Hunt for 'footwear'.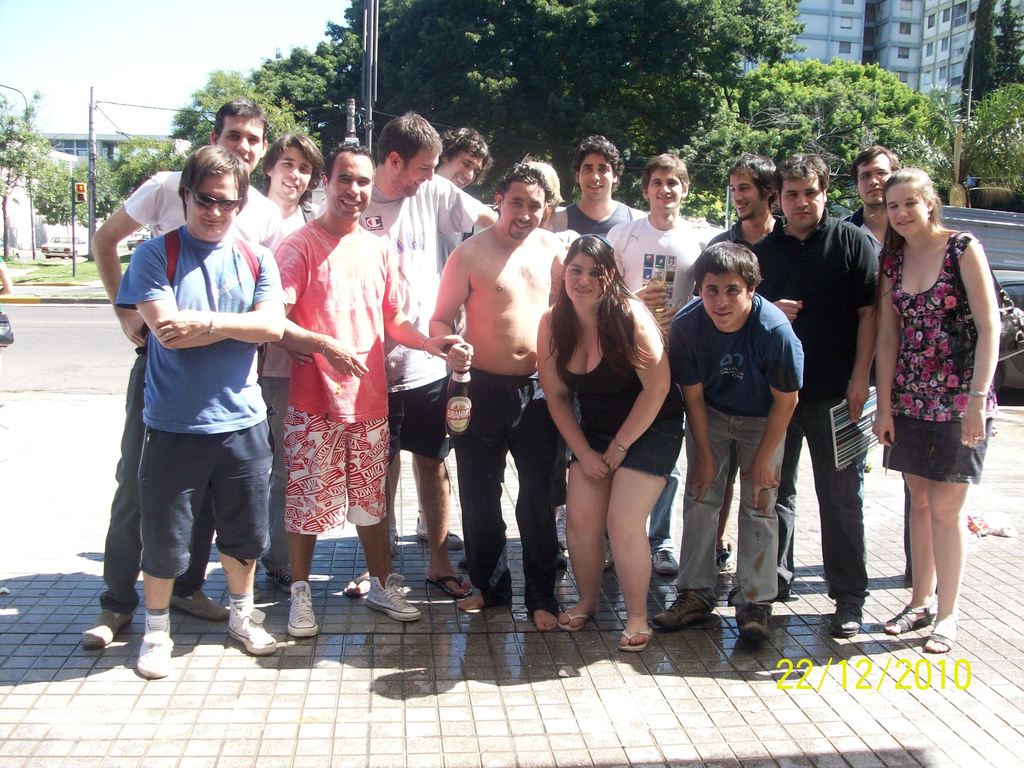
Hunted down at [203, 587, 295, 665].
